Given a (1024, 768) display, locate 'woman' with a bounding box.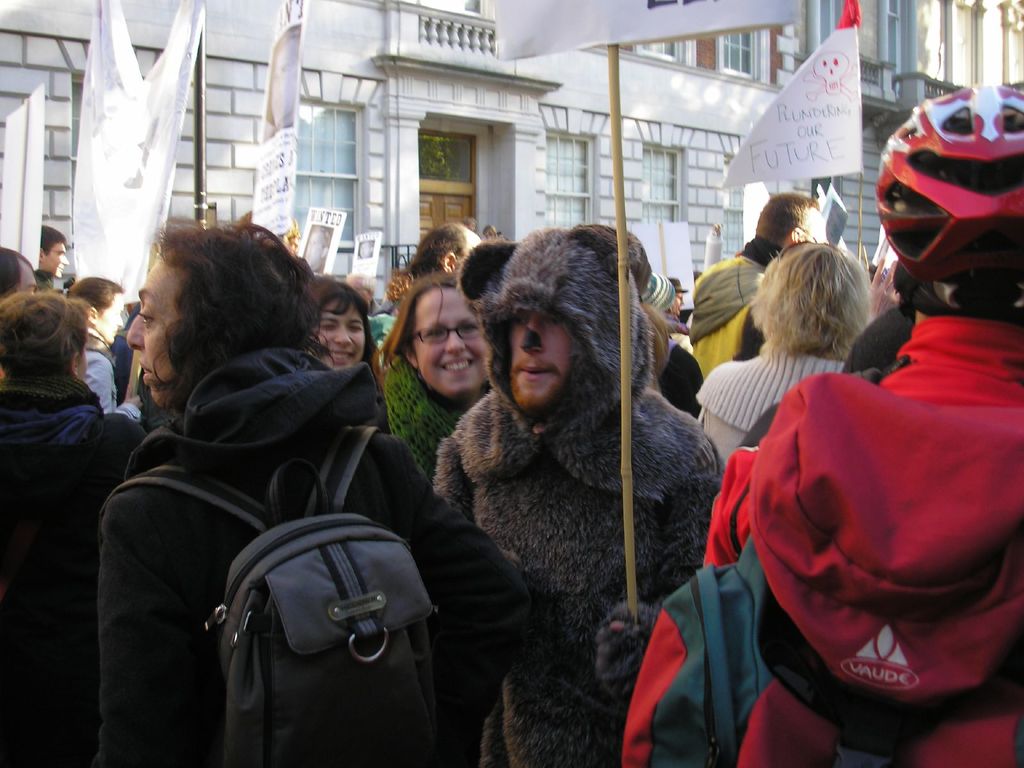
Located: 87/221/528/767.
